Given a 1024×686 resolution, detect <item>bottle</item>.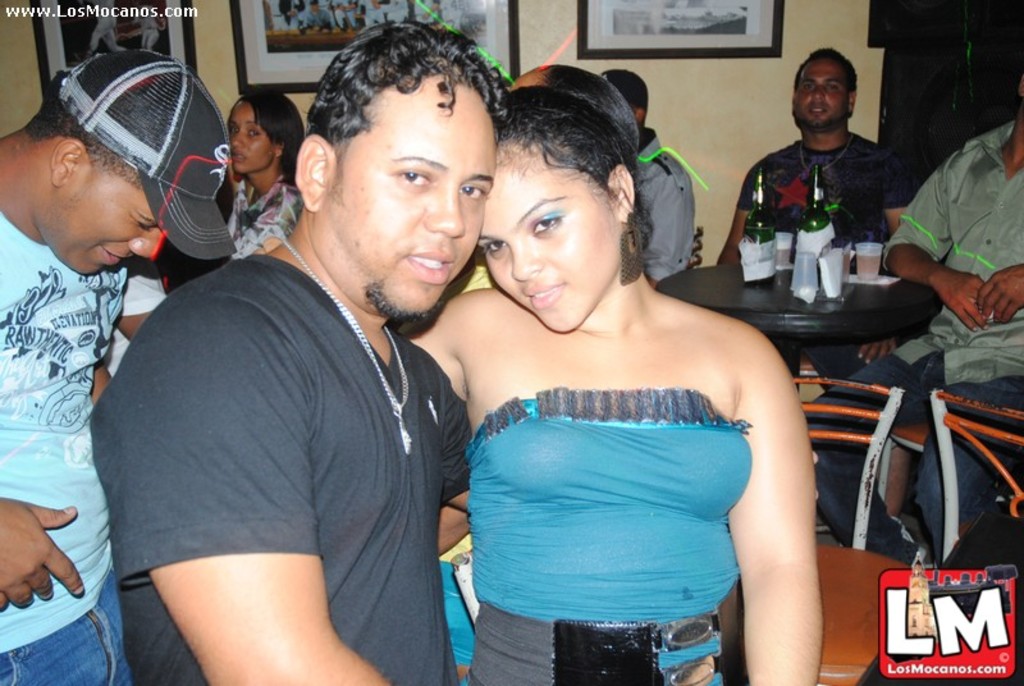
x1=796 y1=163 x2=836 y2=288.
